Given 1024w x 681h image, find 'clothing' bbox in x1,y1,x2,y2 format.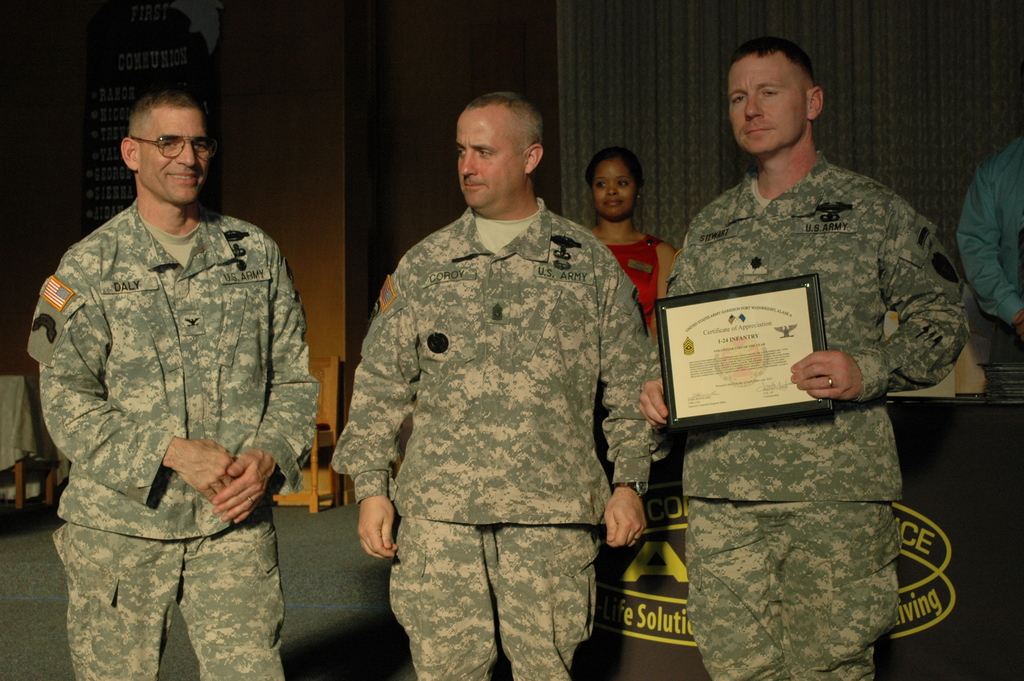
26,195,323,680.
